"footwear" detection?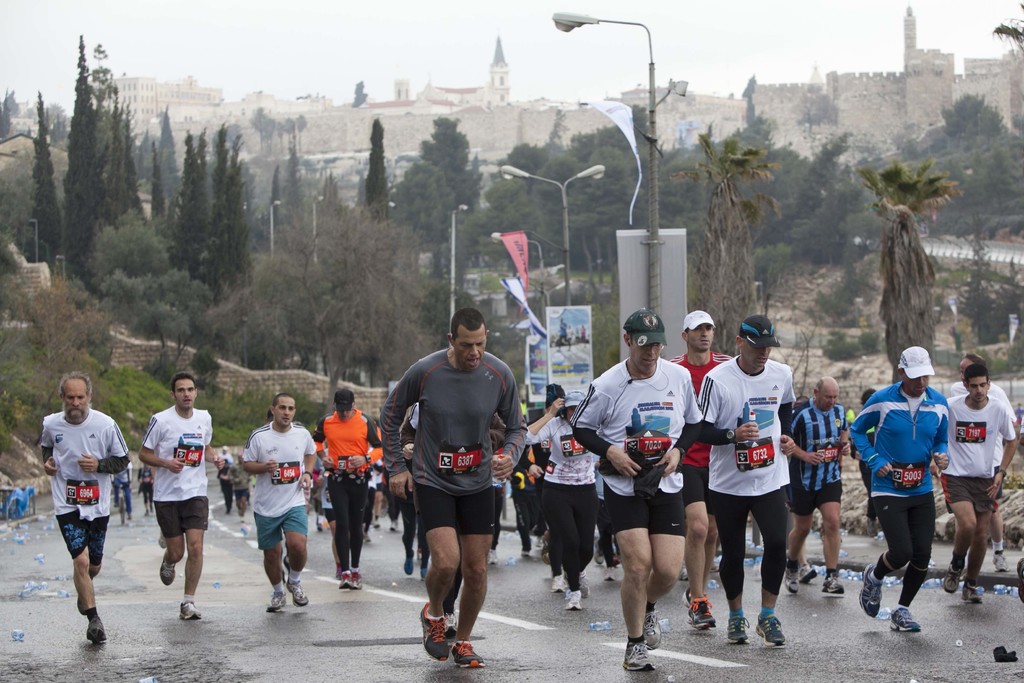
577,568,592,600
